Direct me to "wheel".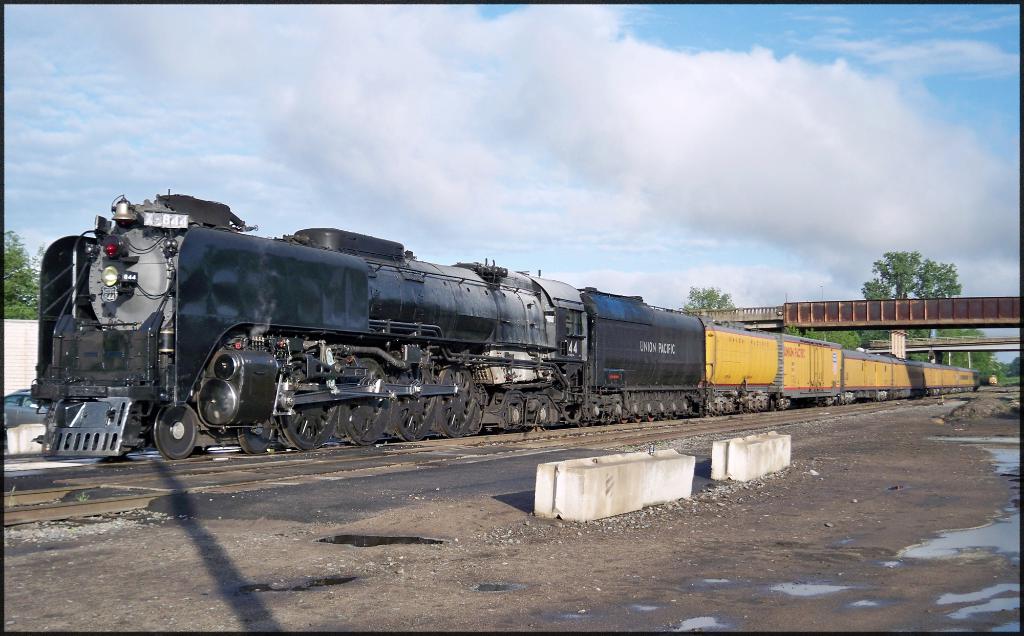
Direction: 141:406:195:469.
